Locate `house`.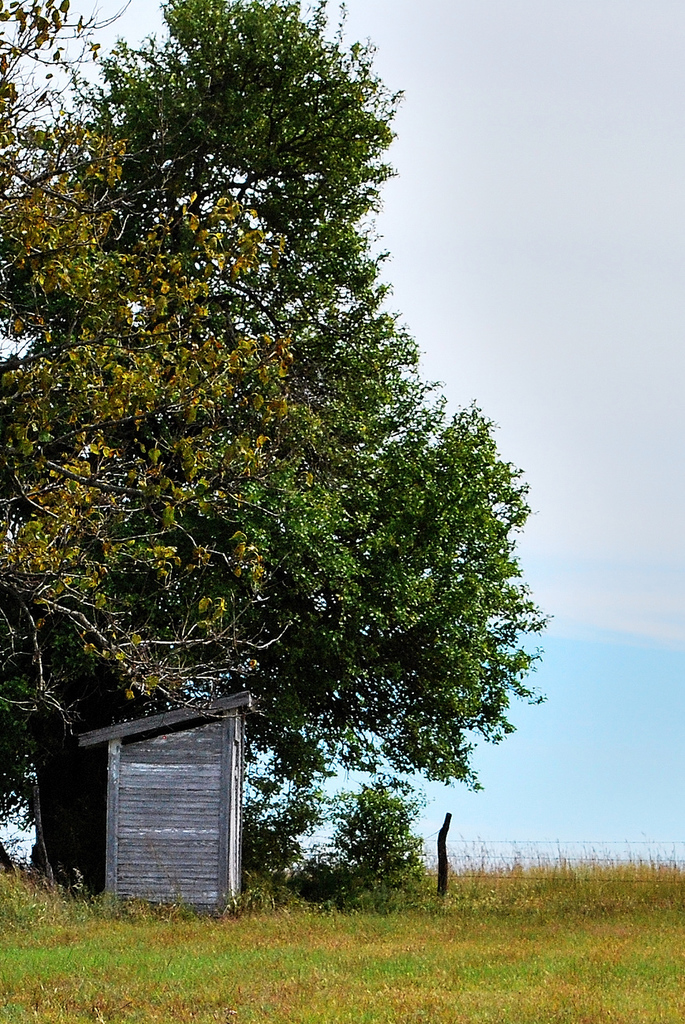
Bounding box: bbox(79, 685, 255, 915).
